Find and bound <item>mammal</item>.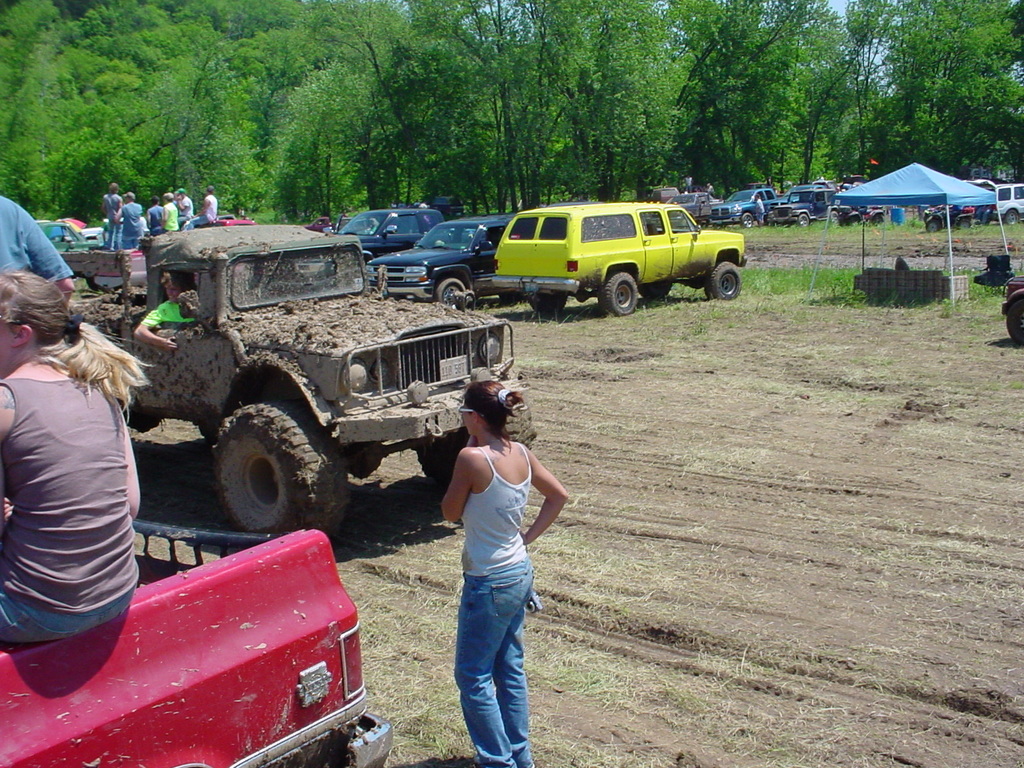
Bound: 684:172:694:195.
